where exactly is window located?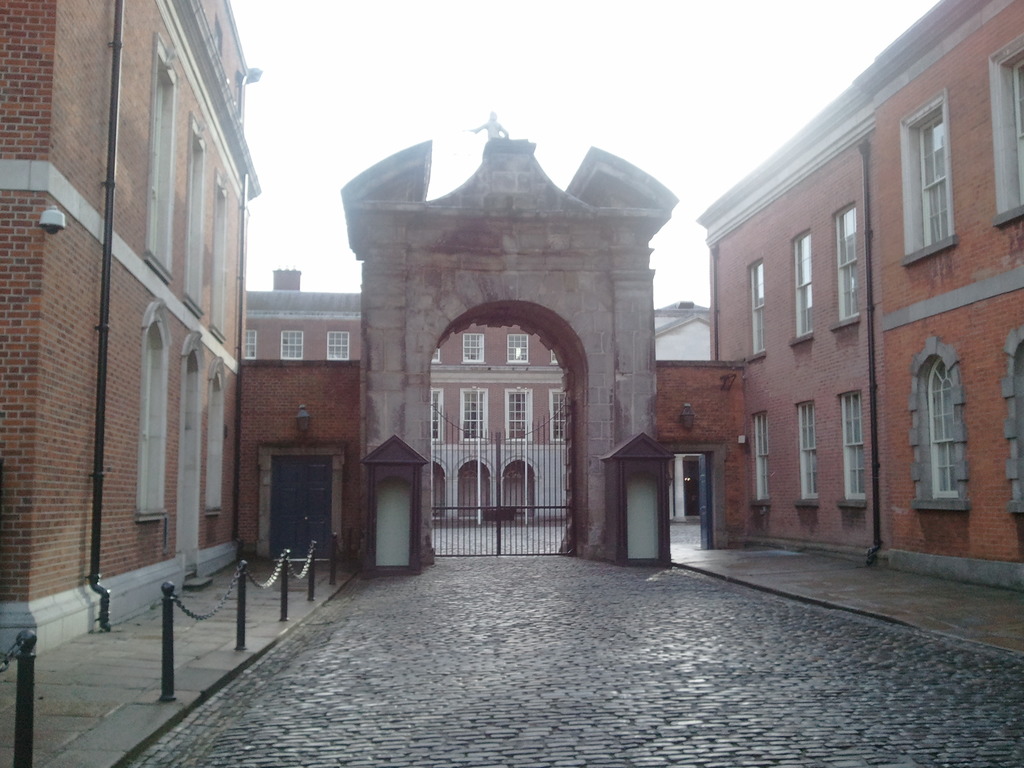
Its bounding box is rect(508, 335, 526, 365).
